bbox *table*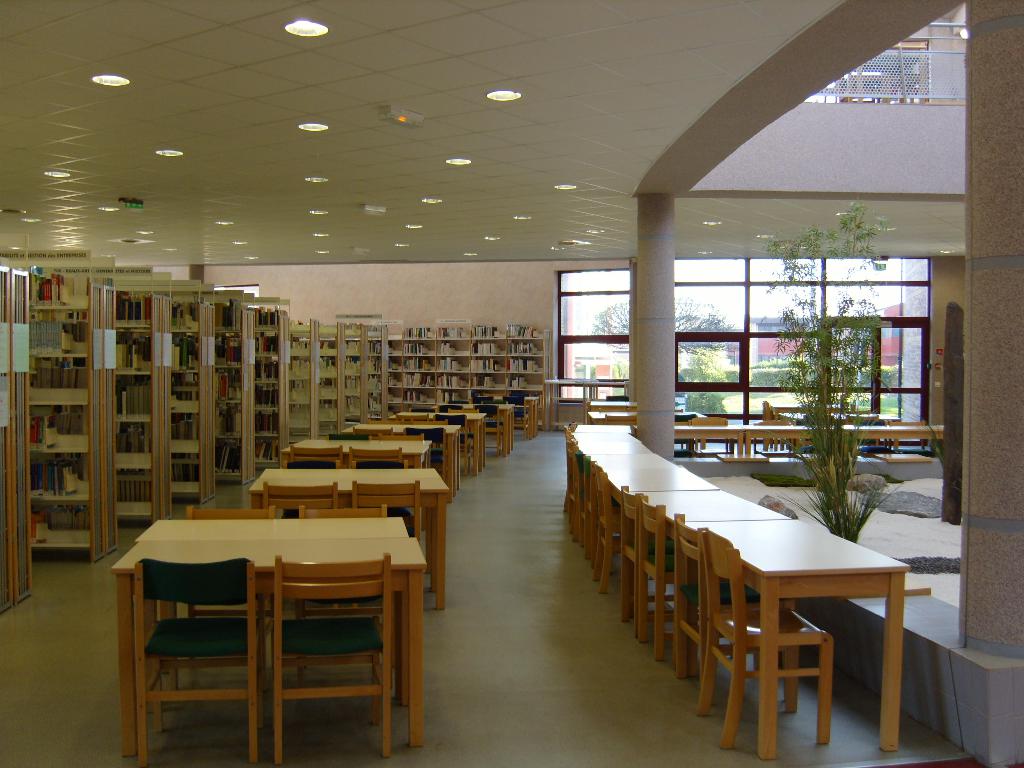
bbox(278, 444, 427, 465)
